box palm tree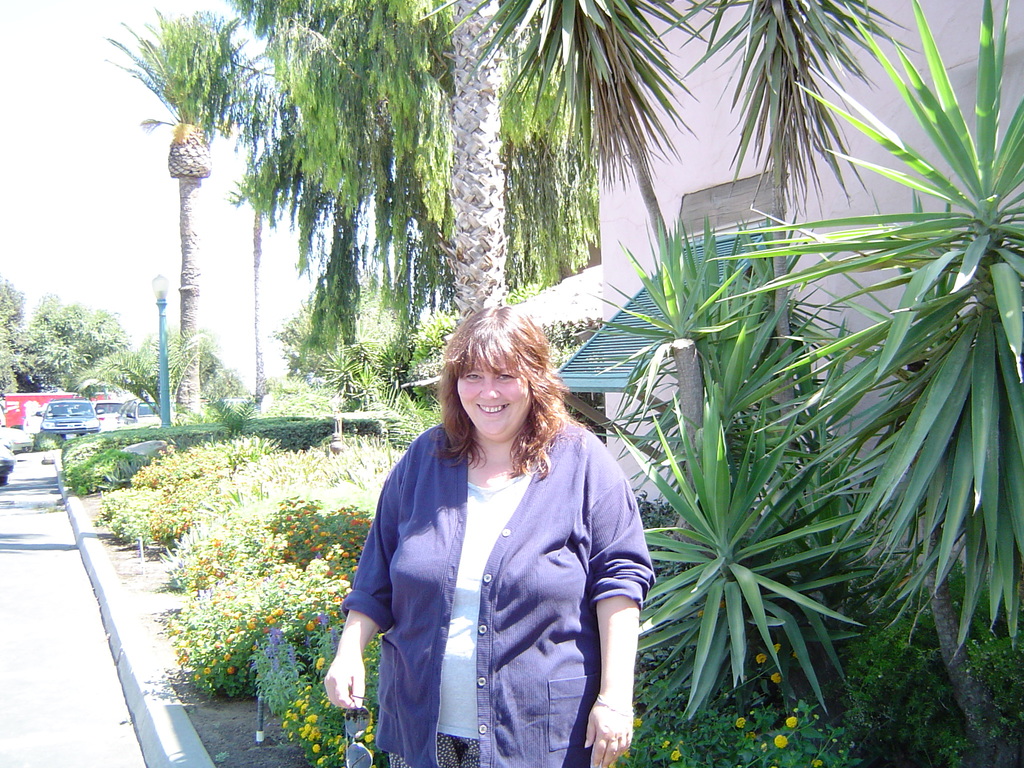
(x1=254, y1=0, x2=590, y2=351)
